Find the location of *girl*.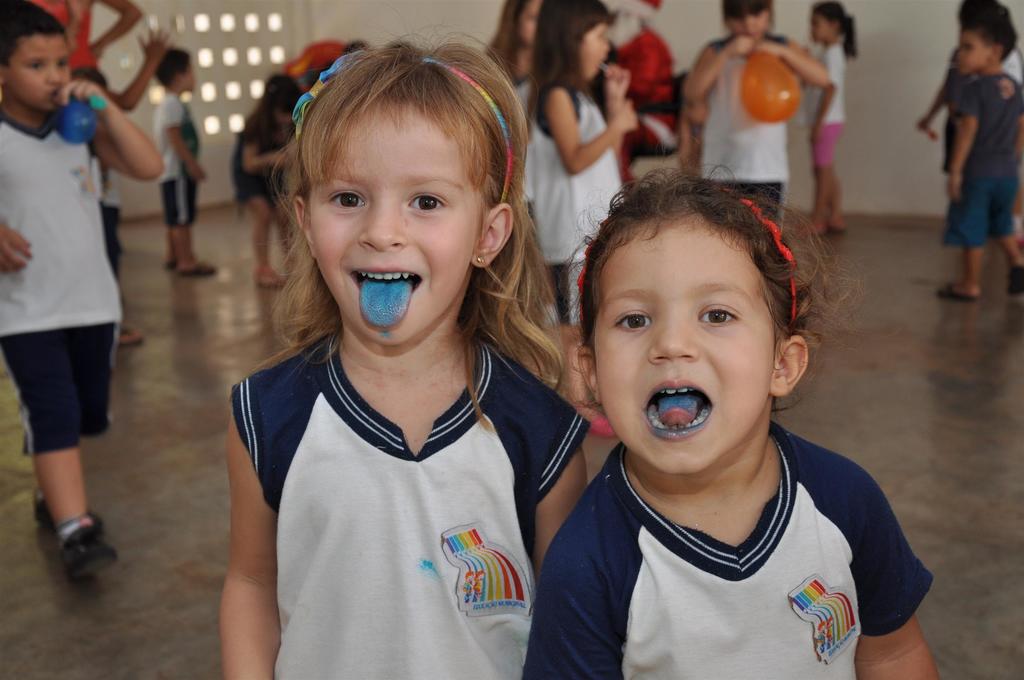
Location: (x1=220, y1=6, x2=590, y2=679).
